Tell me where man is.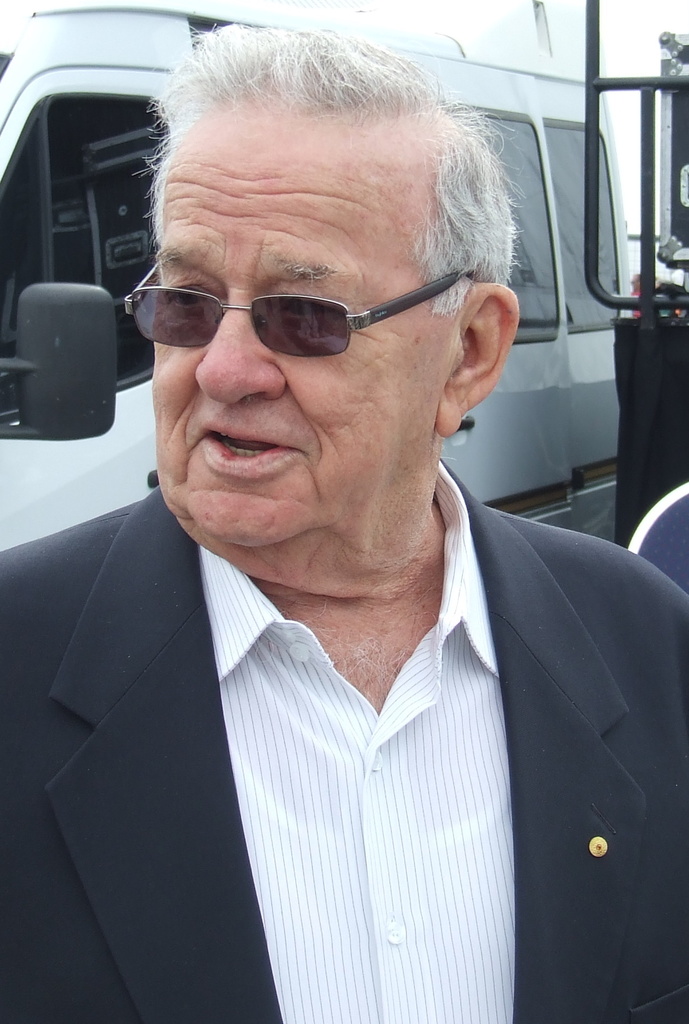
man is at [0,18,688,1023].
